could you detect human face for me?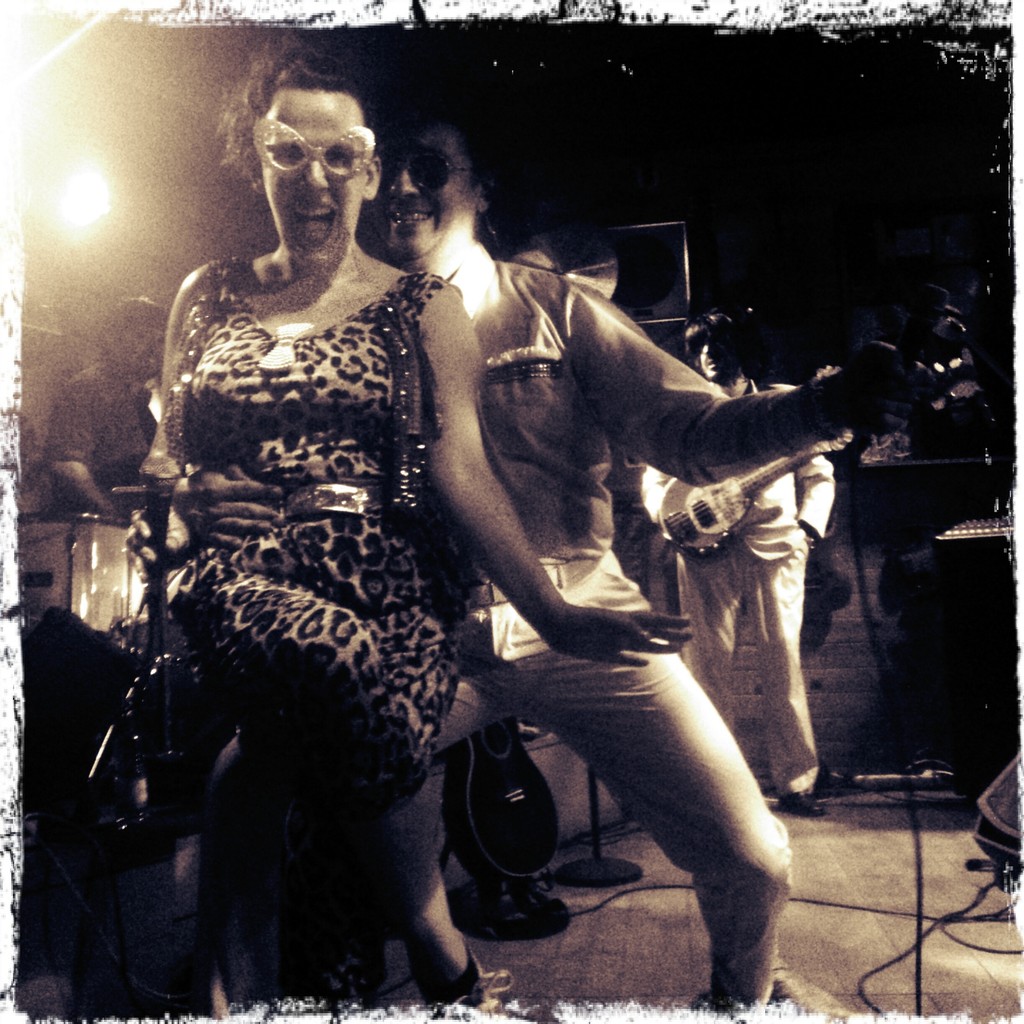
Detection result: [left=260, top=93, right=360, bottom=256].
